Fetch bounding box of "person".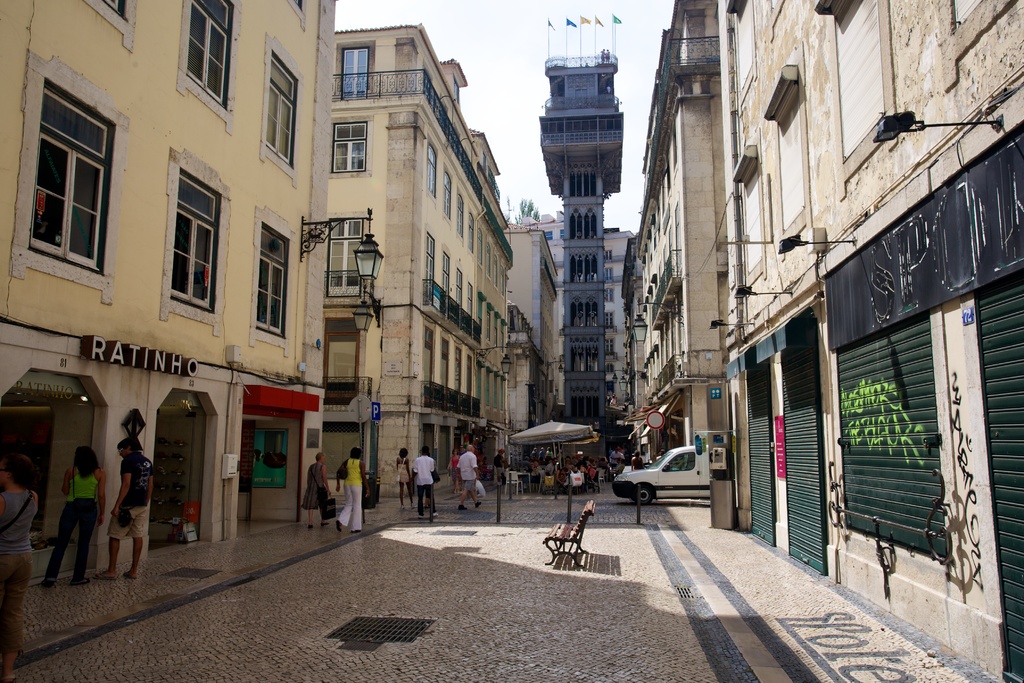
Bbox: [left=333, top=443, right=373, bottom=529].
